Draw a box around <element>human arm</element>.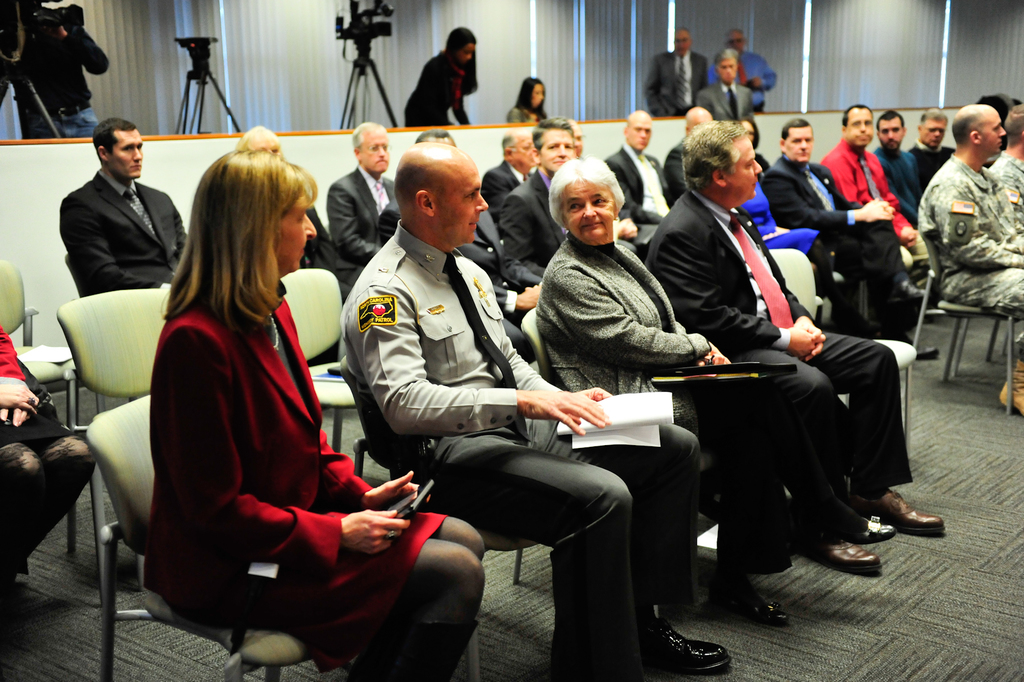
(641, 217, 829, 356).
